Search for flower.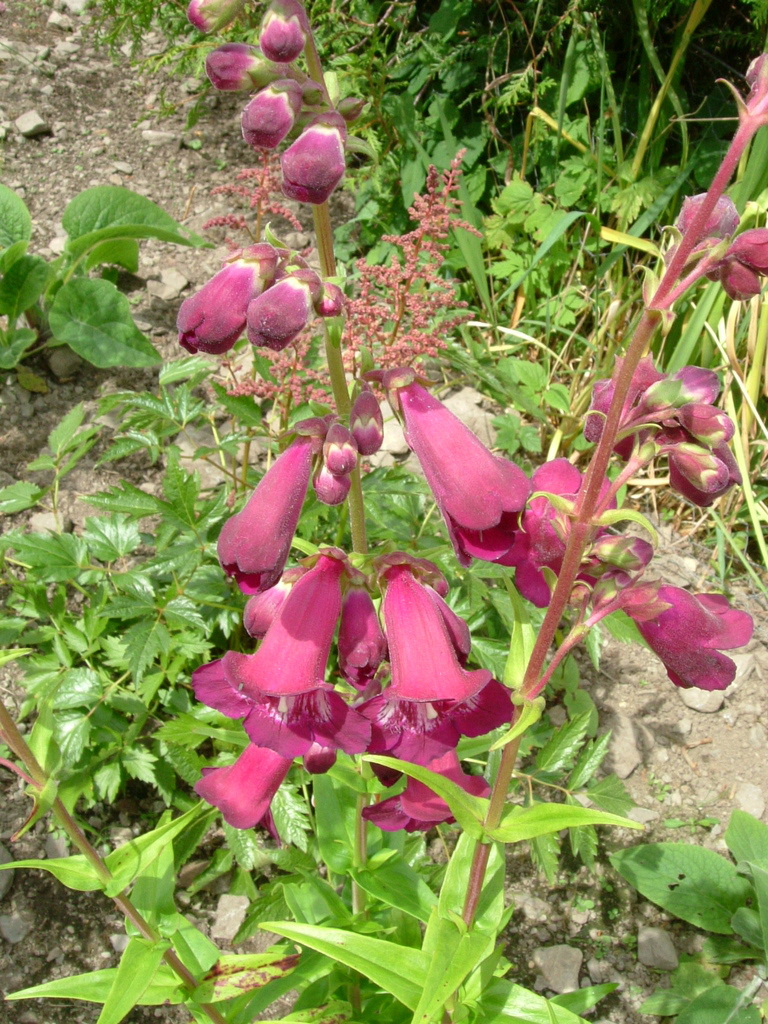
Found at [613, 584, 751, 694].
